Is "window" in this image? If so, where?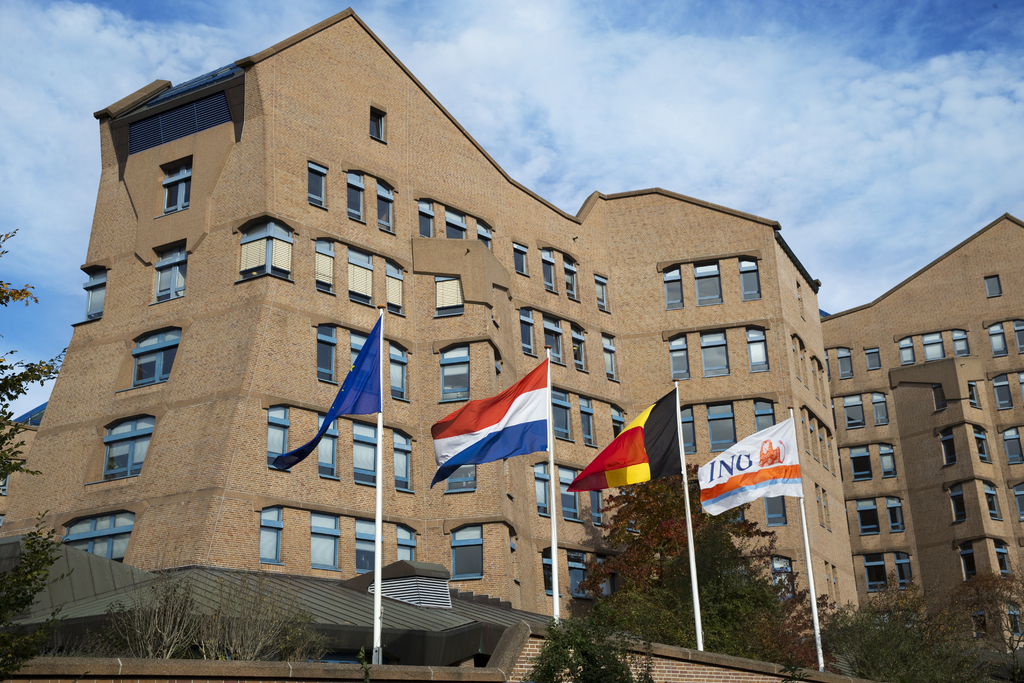
Yes, at detection(988, 536, 1017, 578).
